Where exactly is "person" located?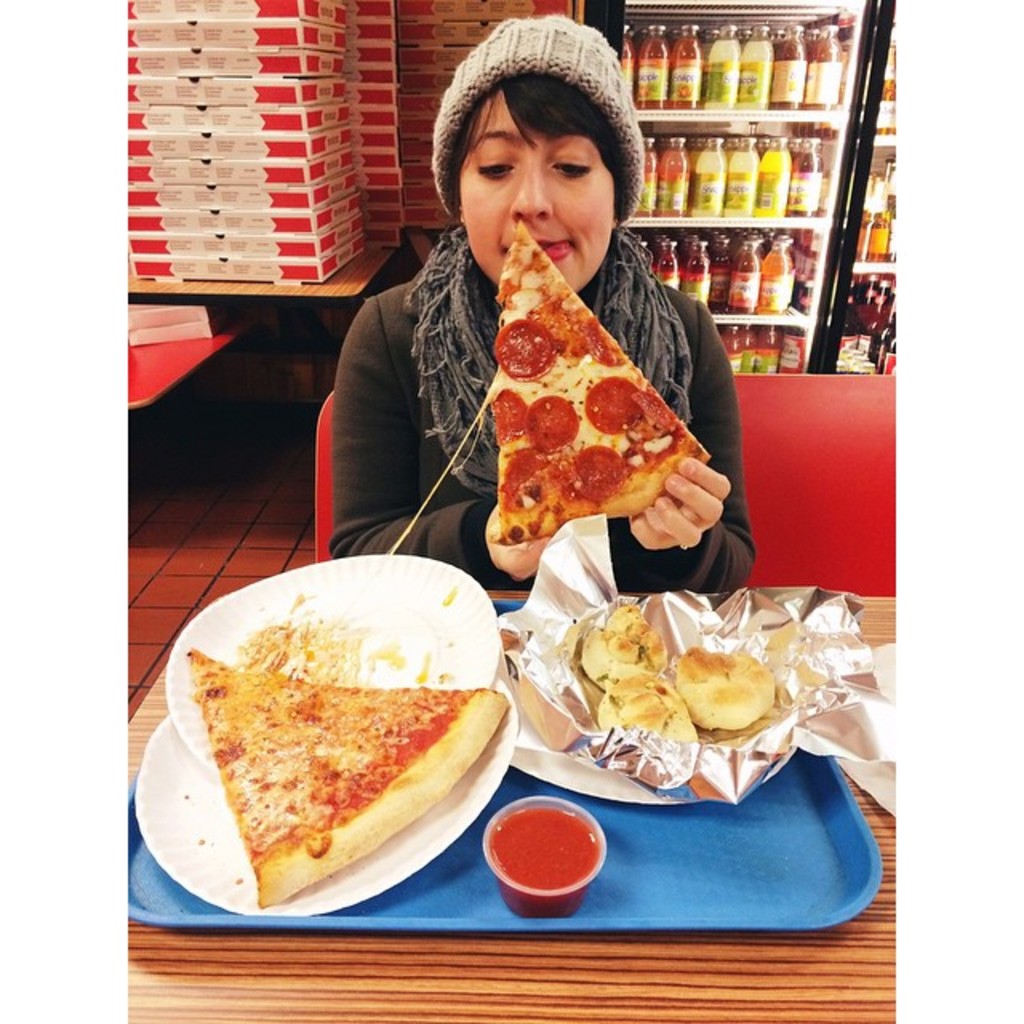
Its bounding box is crop(315, 10, 765, 637).
